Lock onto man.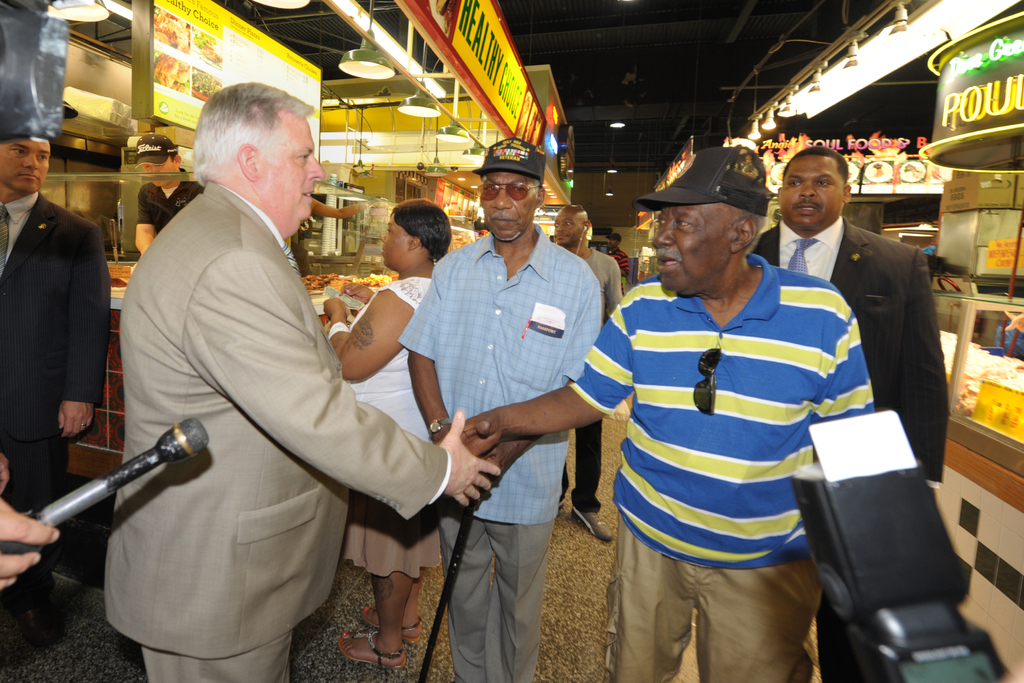
Locked: <box>746,149,944,682</box>.
